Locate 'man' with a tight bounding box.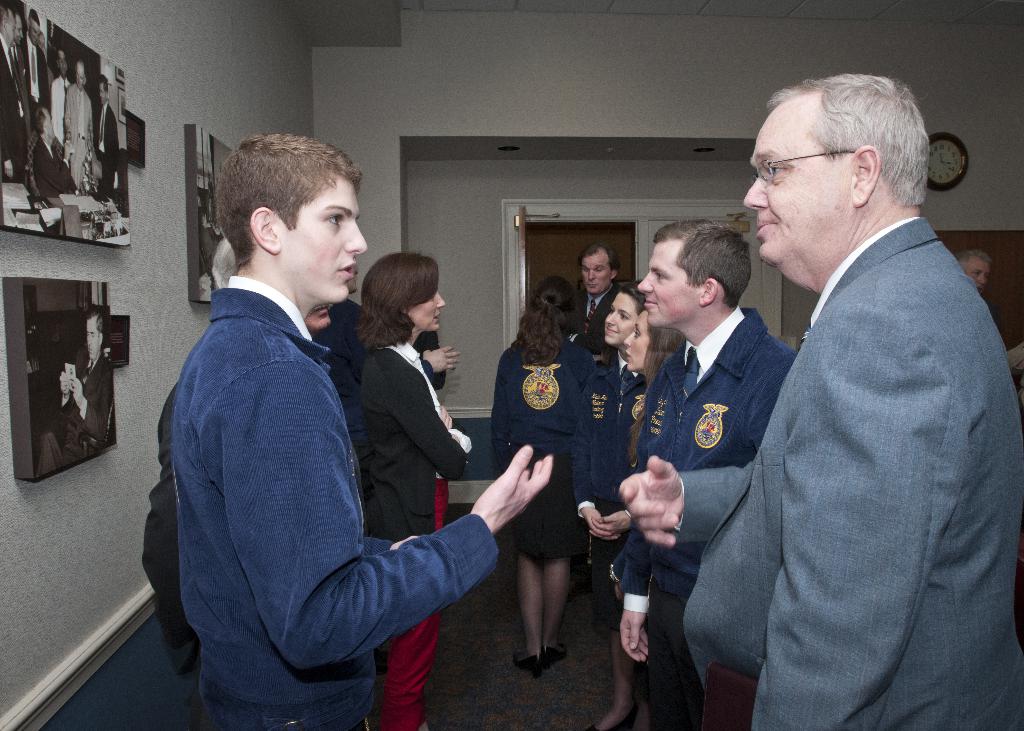
bbox=[170, 137, 554, 730].
